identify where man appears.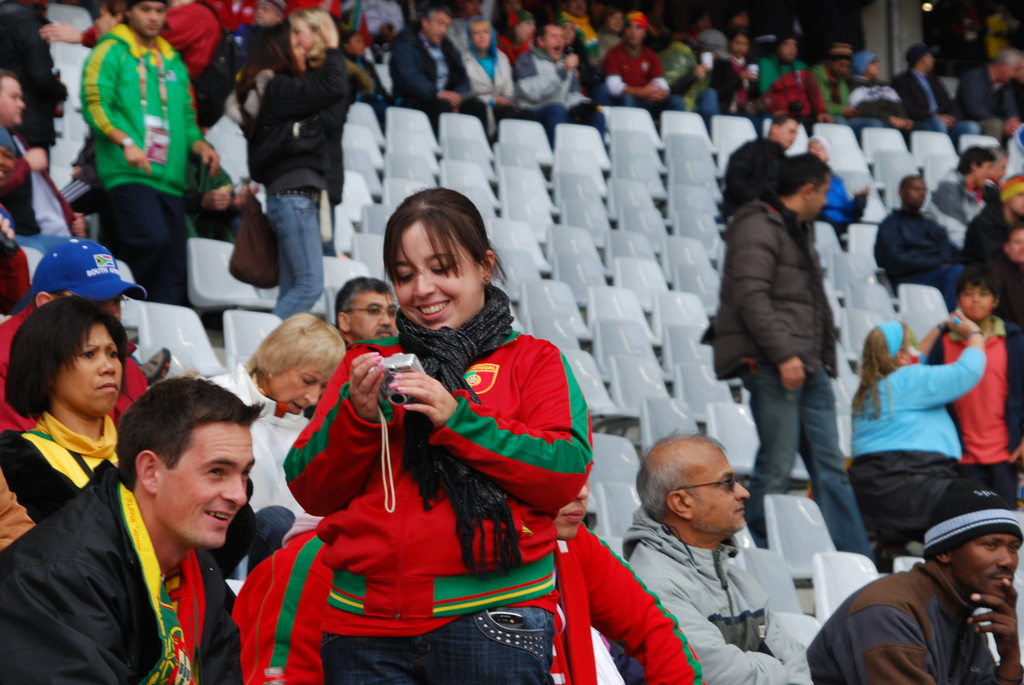
Appears at box=[326, 271, 404, 341].
